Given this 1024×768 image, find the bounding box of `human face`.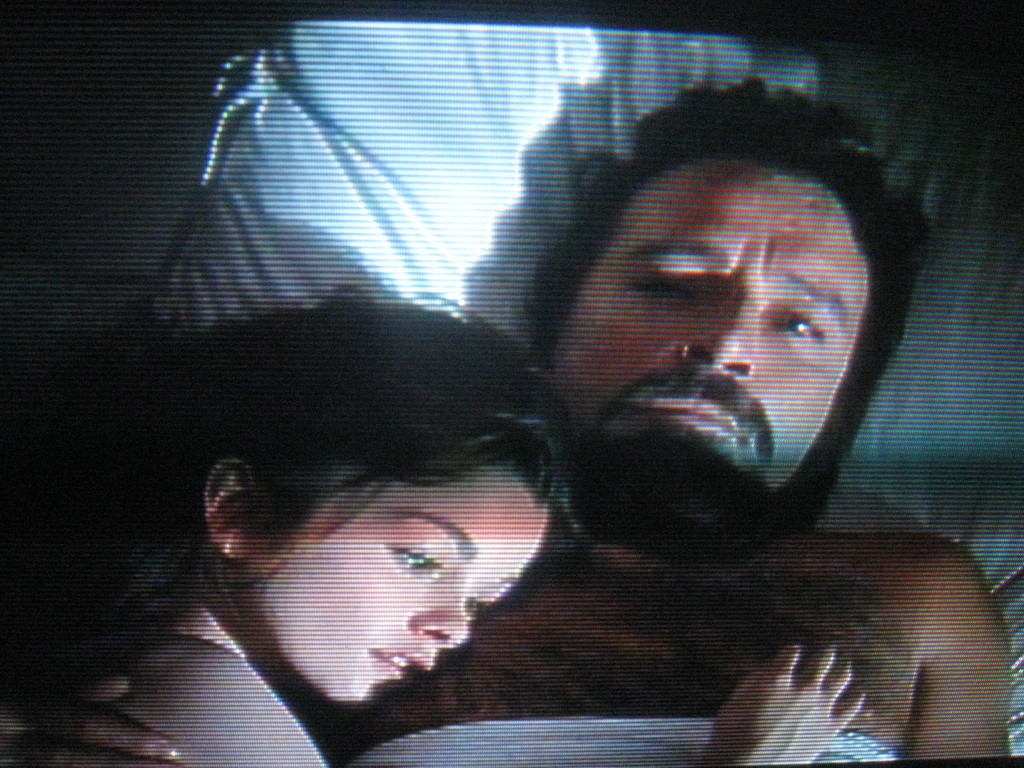
249/460/556/716.
